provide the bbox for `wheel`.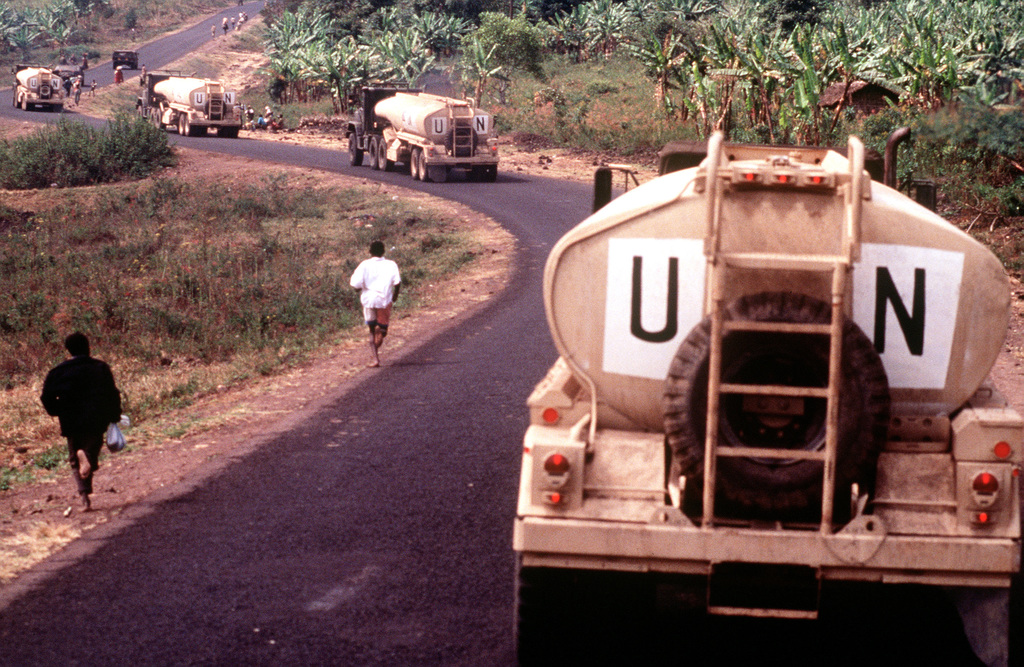
<region>378, 138, 398, 173</region>.
